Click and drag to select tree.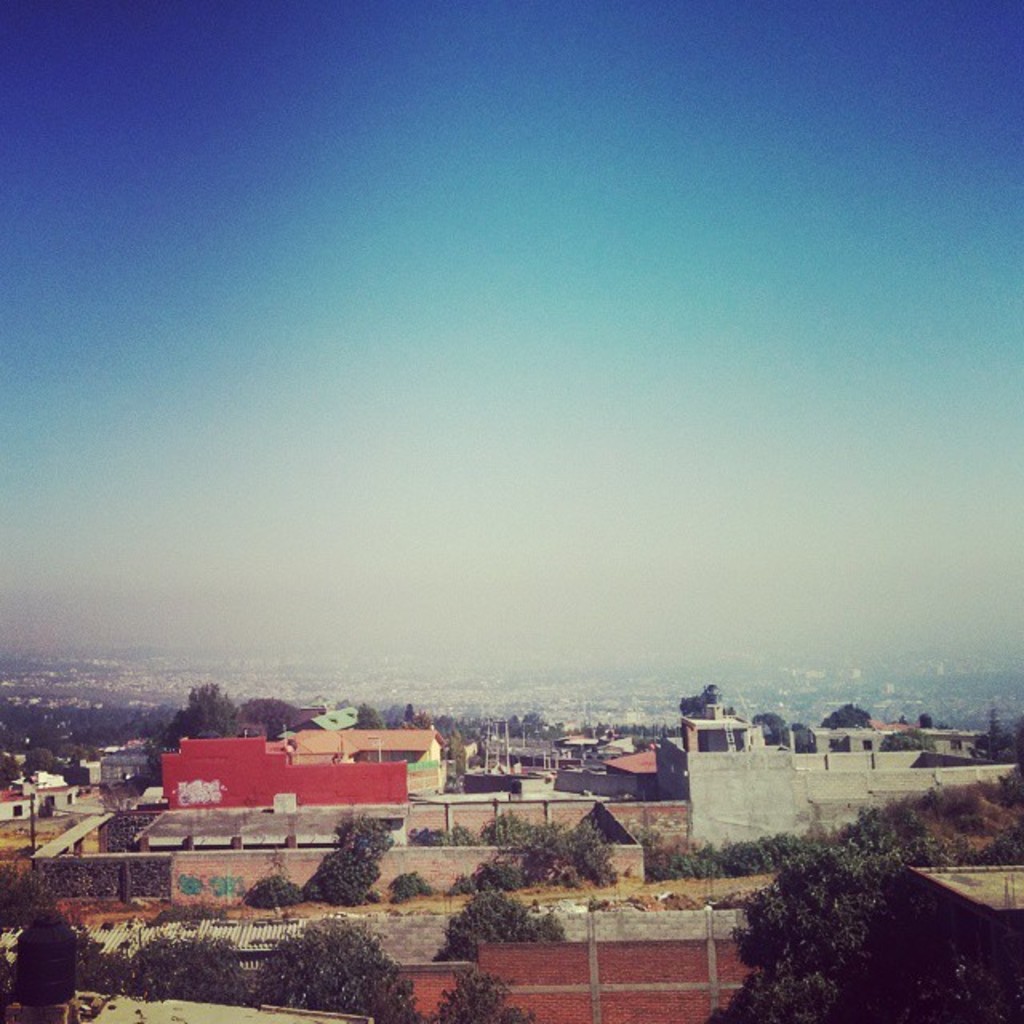
Selection: Rect(262, 910, 424, 1022).
